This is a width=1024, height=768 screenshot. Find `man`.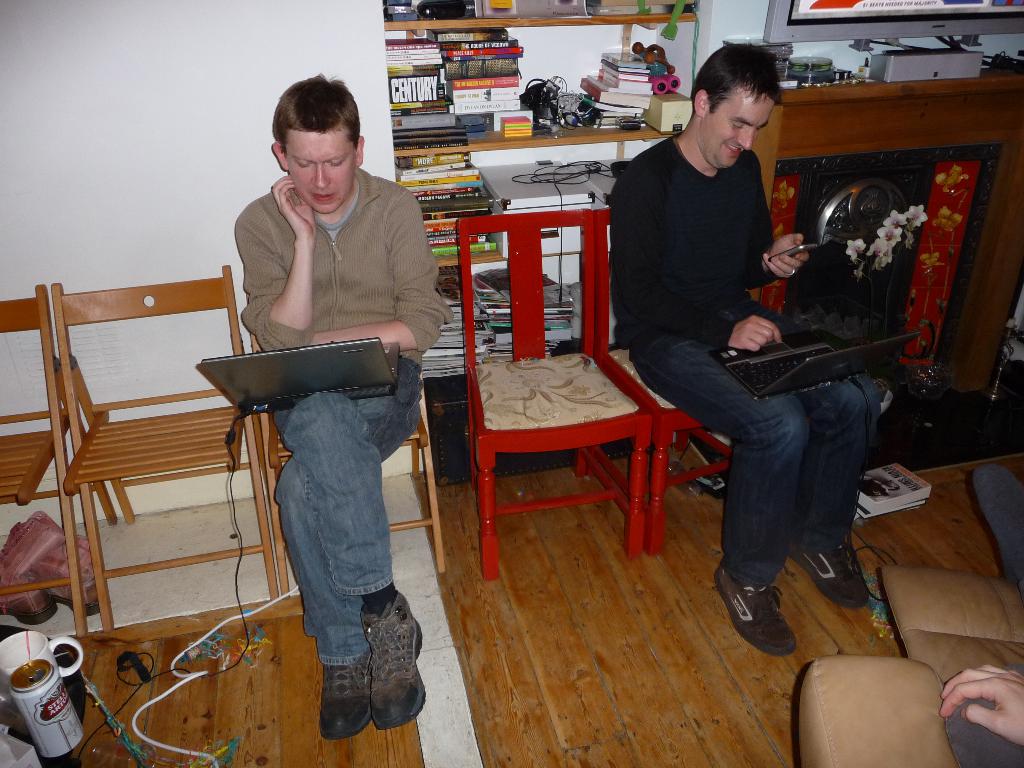
Bounding box: [241, 72, 456, 736].
